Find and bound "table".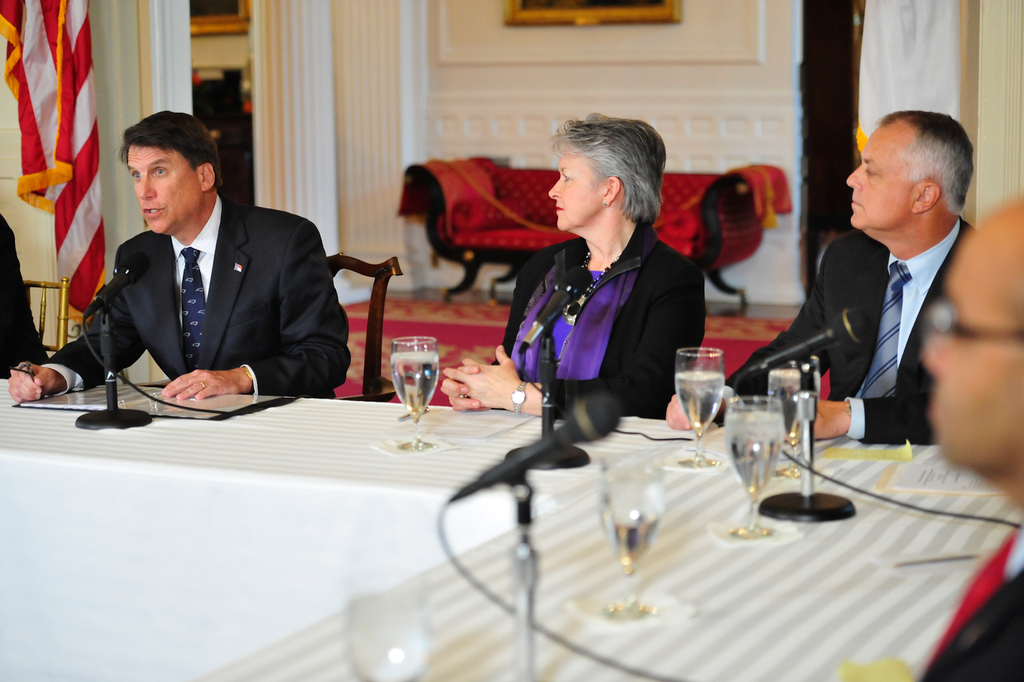
Bound: box(0, 369, 1023, 681).
